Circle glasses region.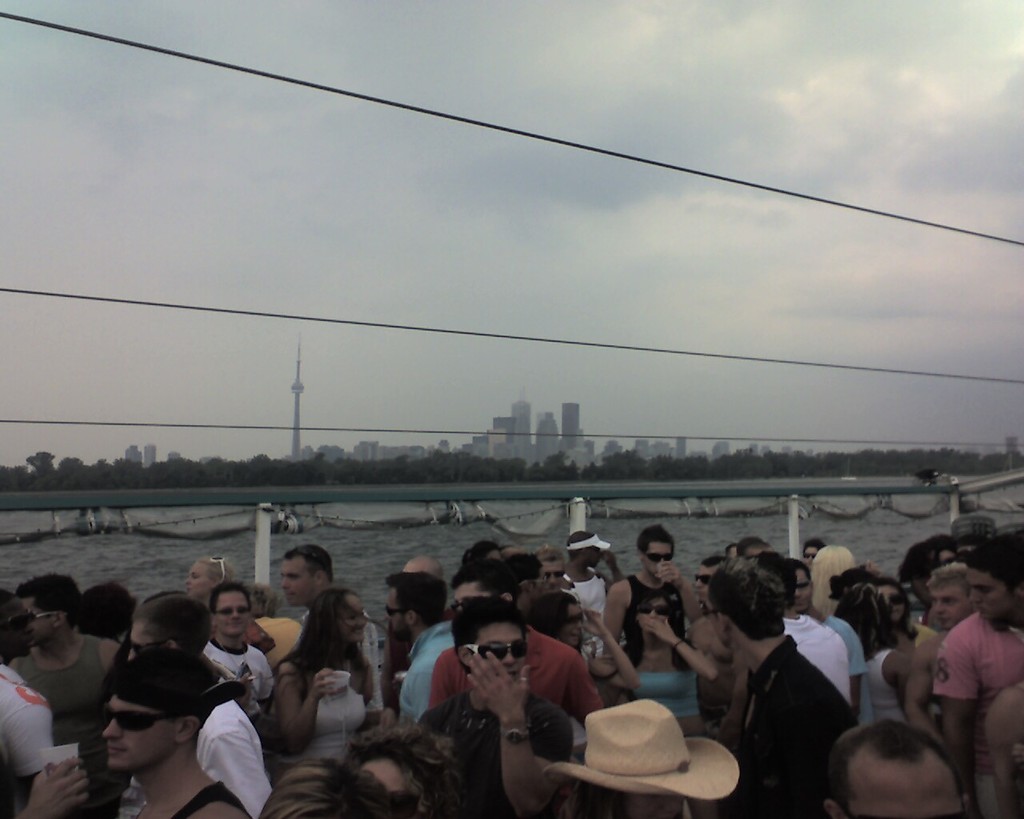
Region: left=879, top=589, right=905, bottom=608.
